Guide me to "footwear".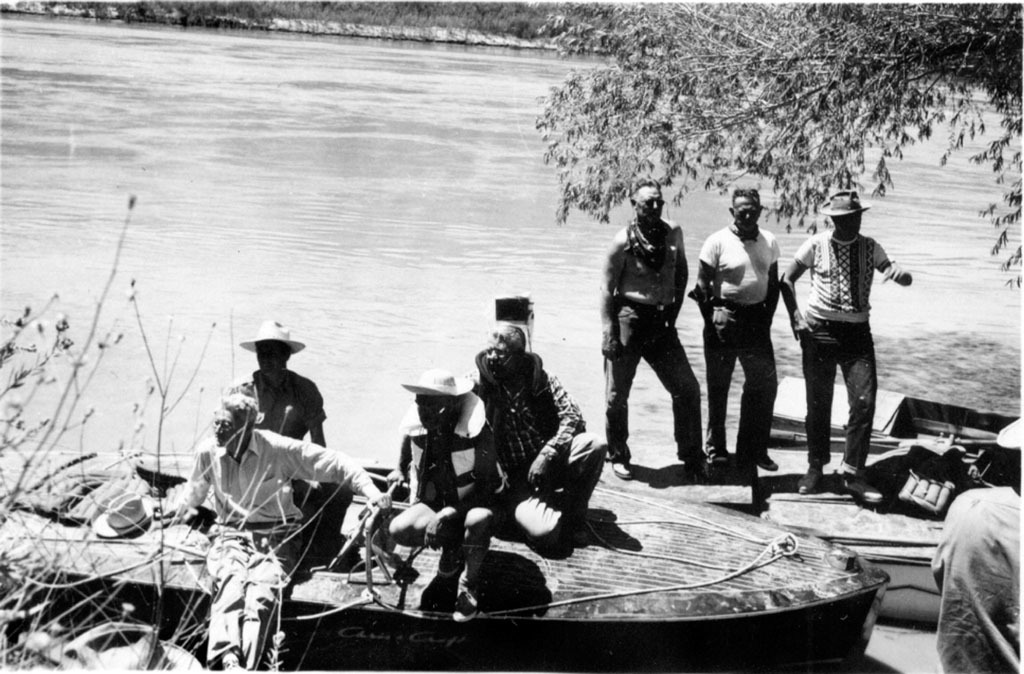
Guidance: {"x1": 439, "y1": 542, "x2": 467, "y2": 574}.
